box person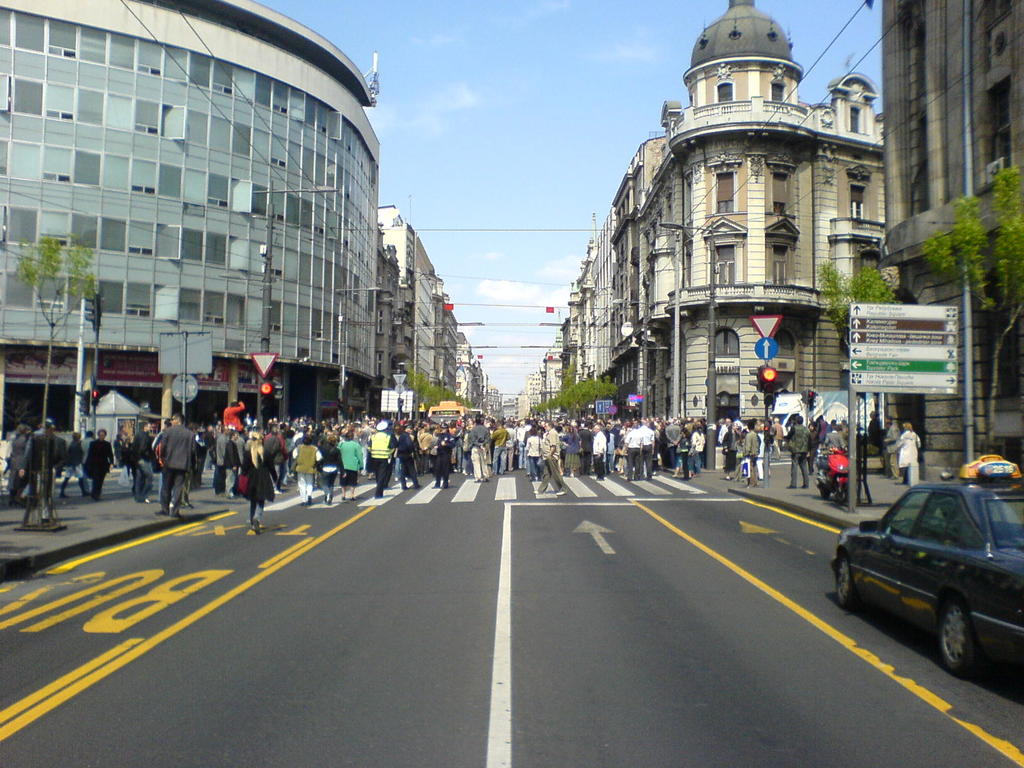
select_region(289, 434, 320, 501)
